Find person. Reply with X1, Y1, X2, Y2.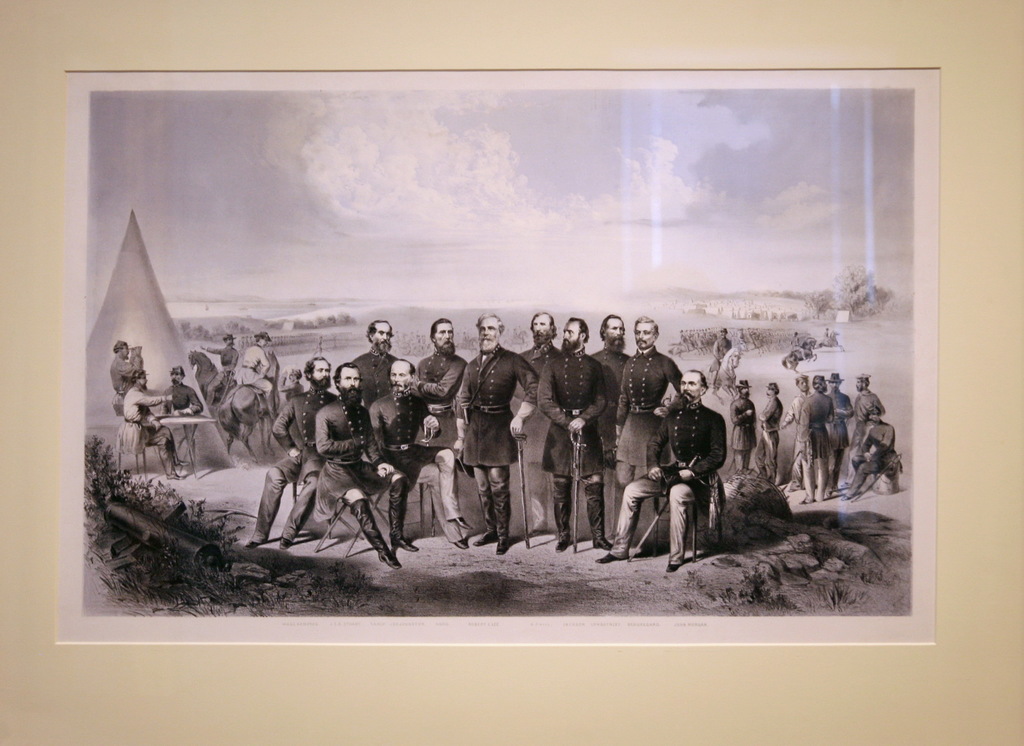
202, 325, 238, 401.
